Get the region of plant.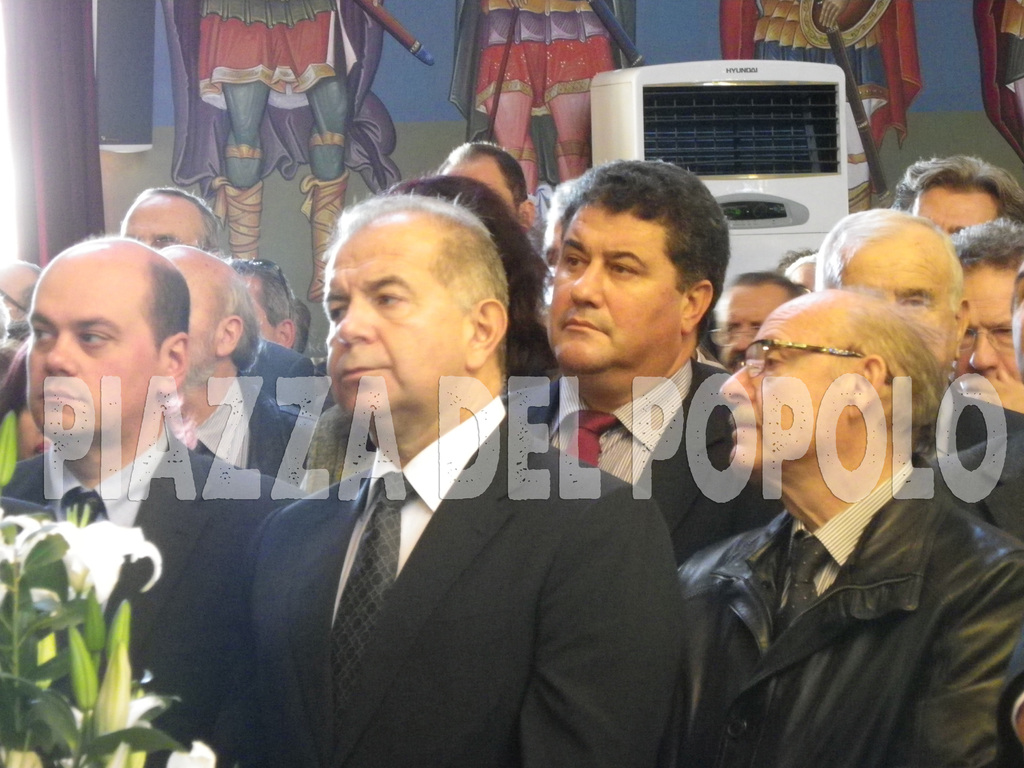
{"left": 0, "top": 406, "right": 216, "bottom": 767}.
